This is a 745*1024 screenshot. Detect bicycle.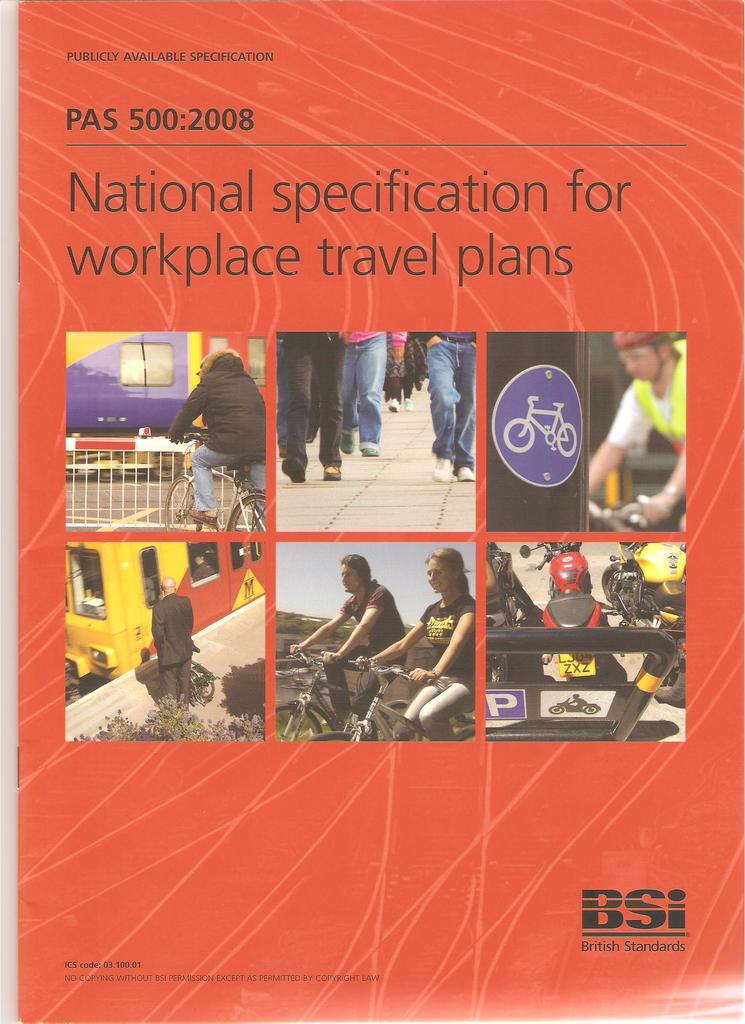
(589,493,672,531).
